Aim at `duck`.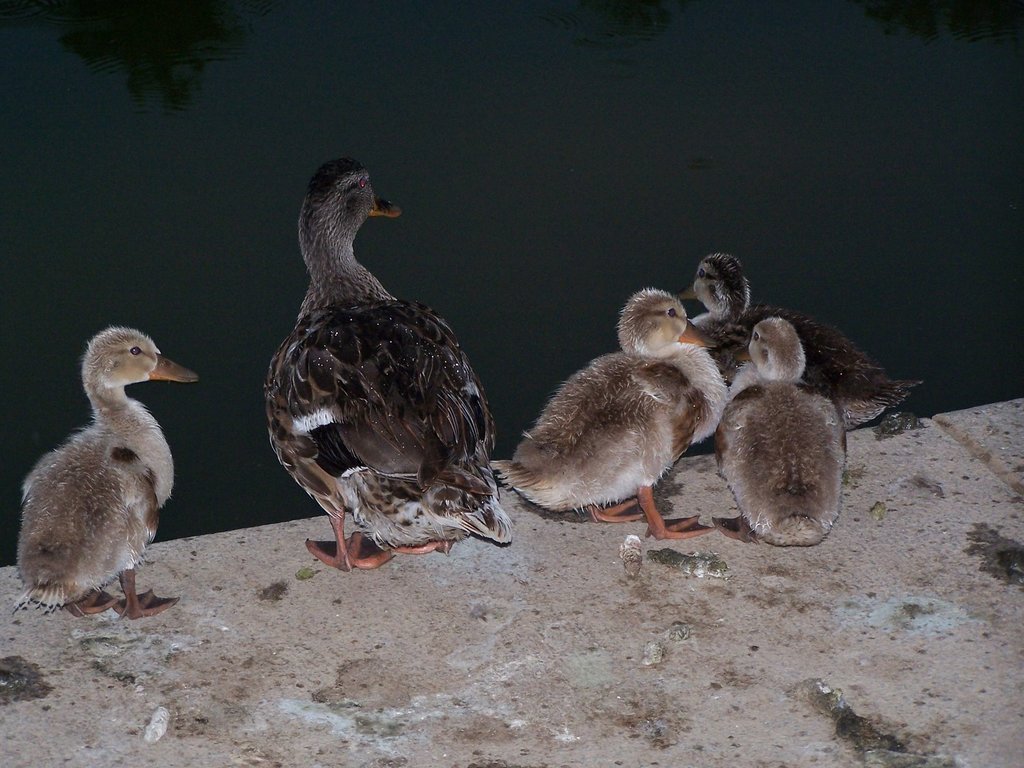
Aimed at bbox=[496, 291, 732, 543].
